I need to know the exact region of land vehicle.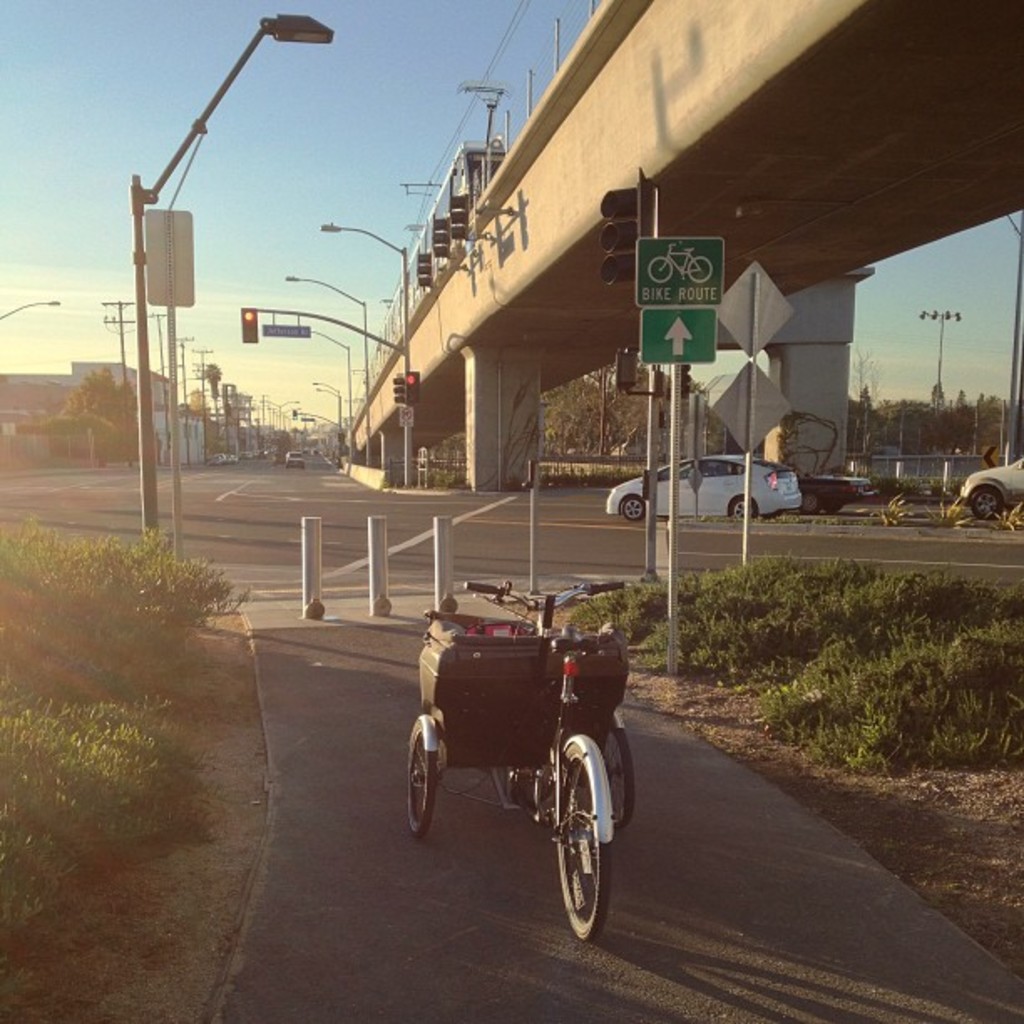
Region: left=798, top=472, right=868, bottom=510.
